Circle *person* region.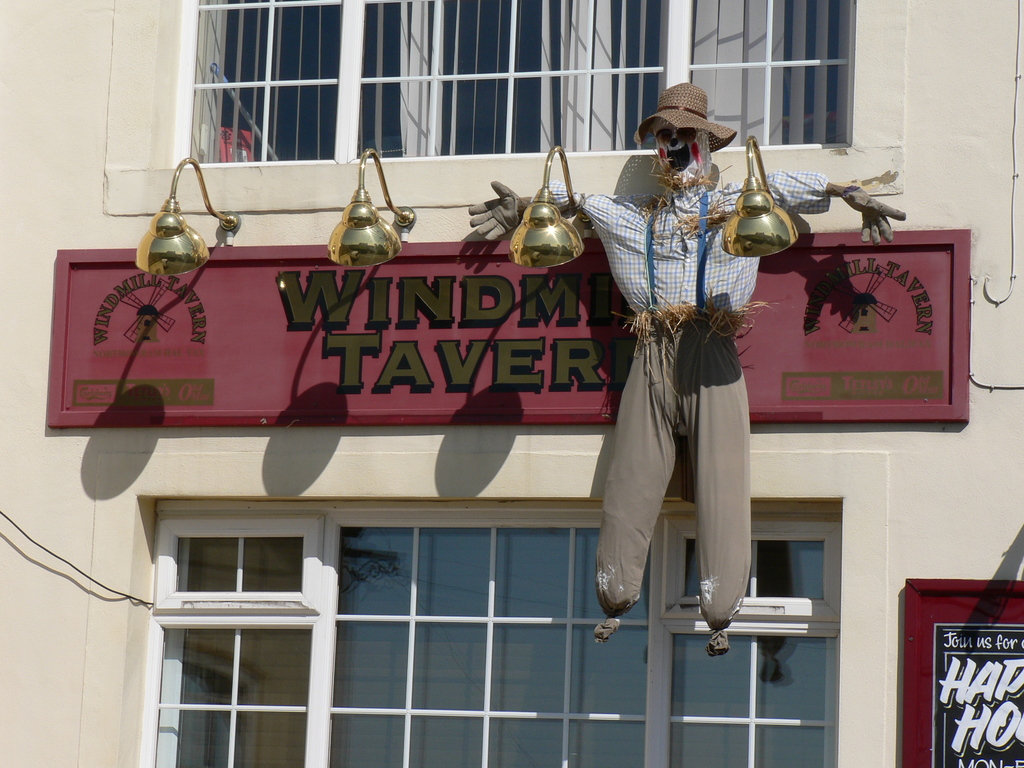
Region: 468/80/909/657.
